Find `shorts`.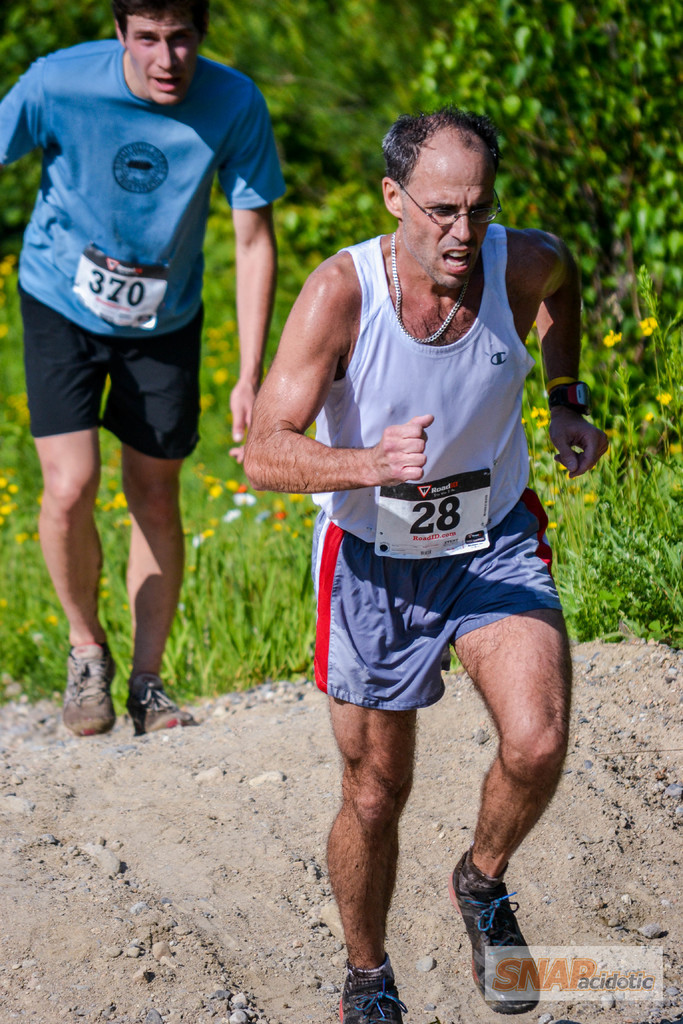
Rect(17, 280, 197, 464).
